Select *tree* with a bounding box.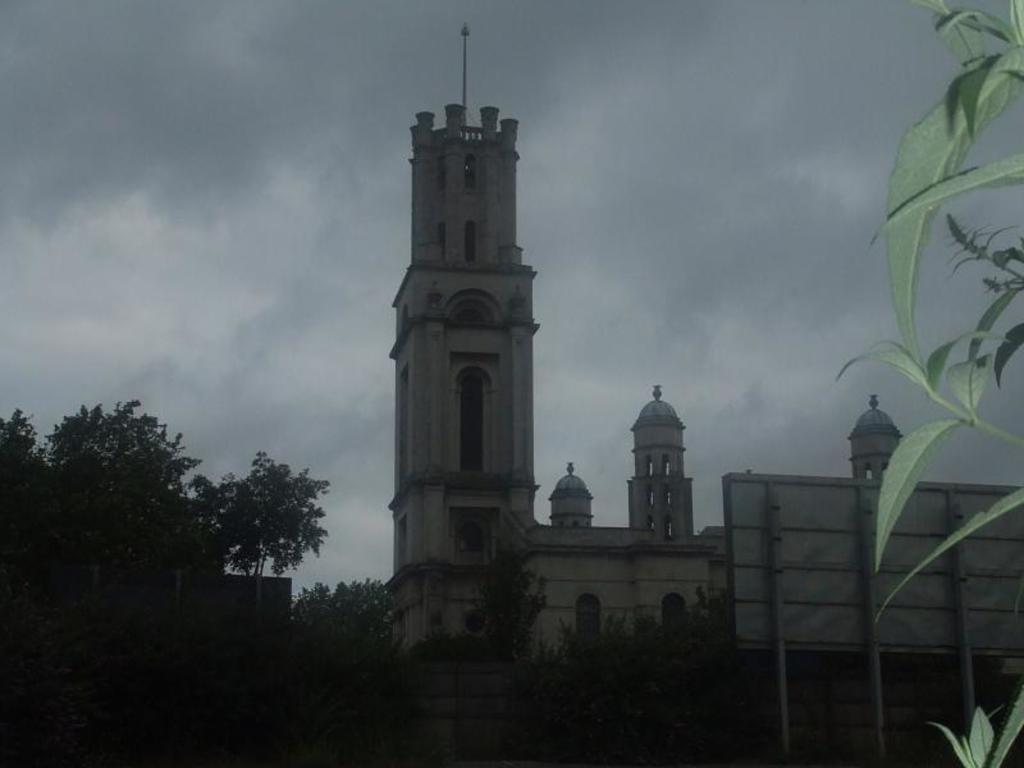
(x1=828, y1=0, x2=1023, y2=767).
